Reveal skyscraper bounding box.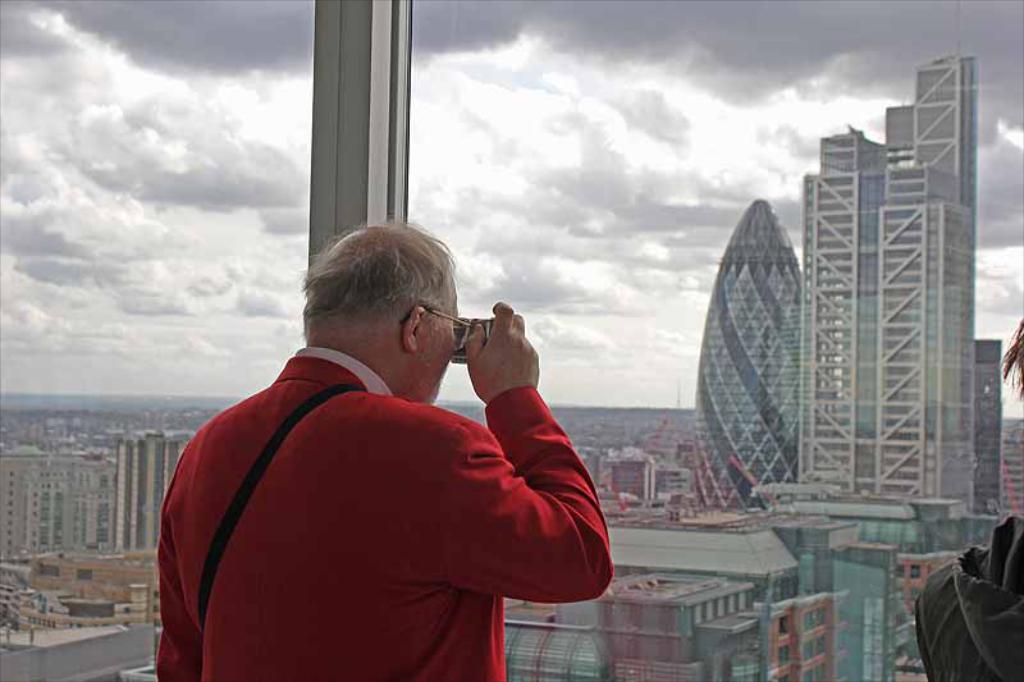
Revealed: [810, 51, 977, 514].
